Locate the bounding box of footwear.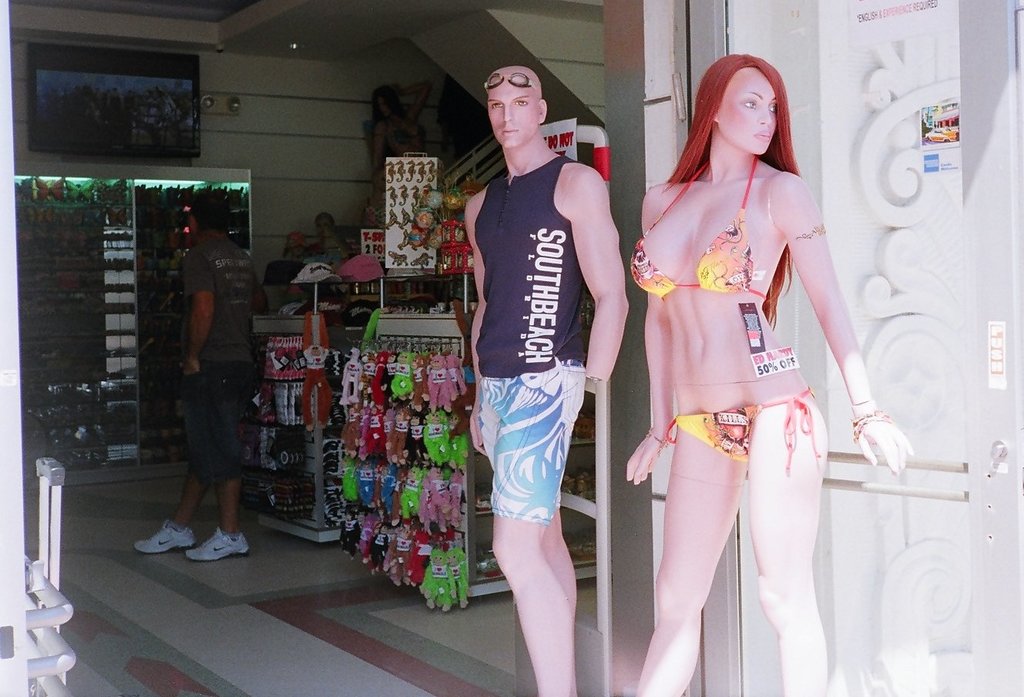
Bounding box: box=[135, 514, 197, 553].
